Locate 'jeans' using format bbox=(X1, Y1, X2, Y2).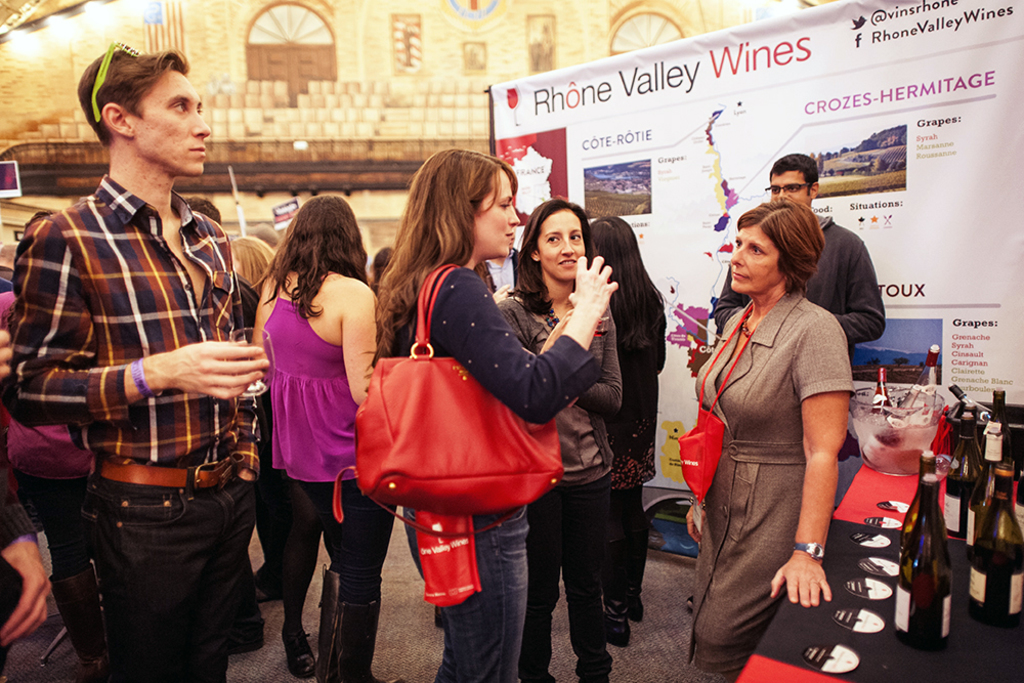
bbox=(43, 451, 259, 681).
